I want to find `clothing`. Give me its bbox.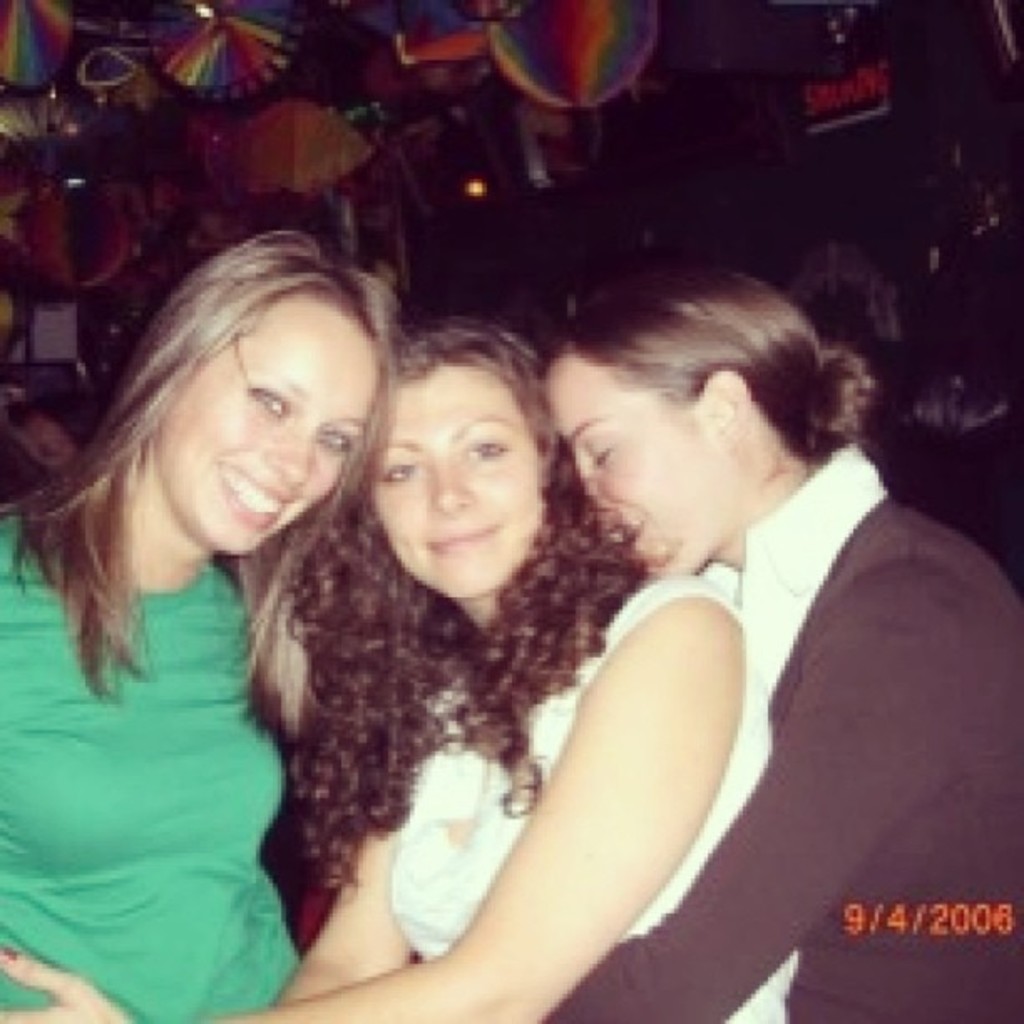
bbox=(387, 637, 808, 1022).
